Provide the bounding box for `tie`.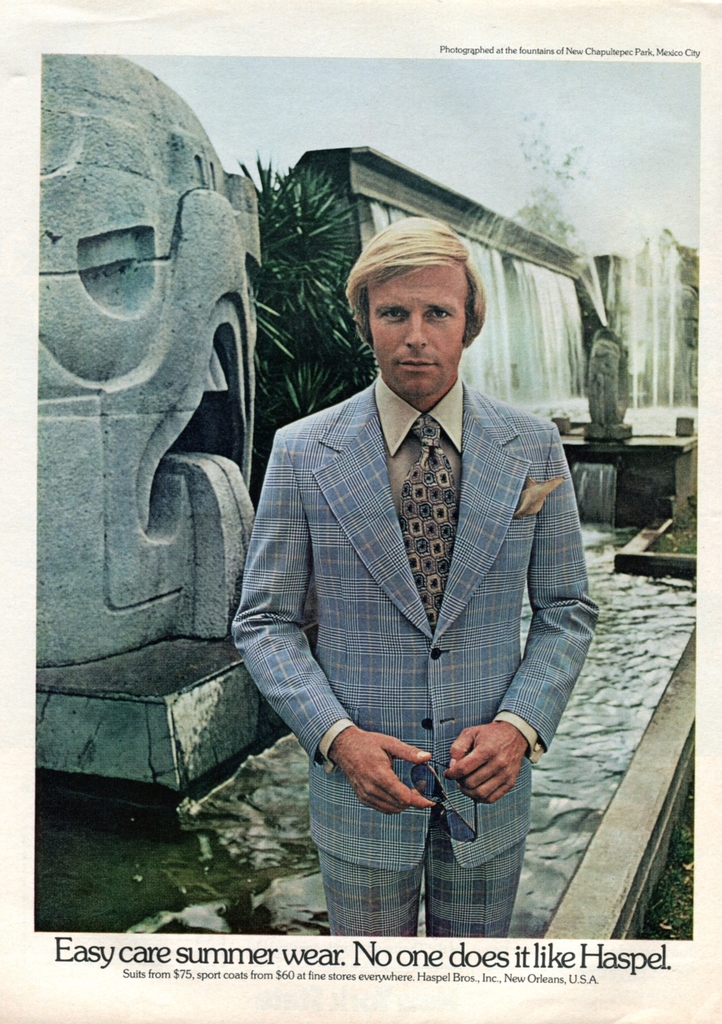
select_region(396, 411, 462, 637).
